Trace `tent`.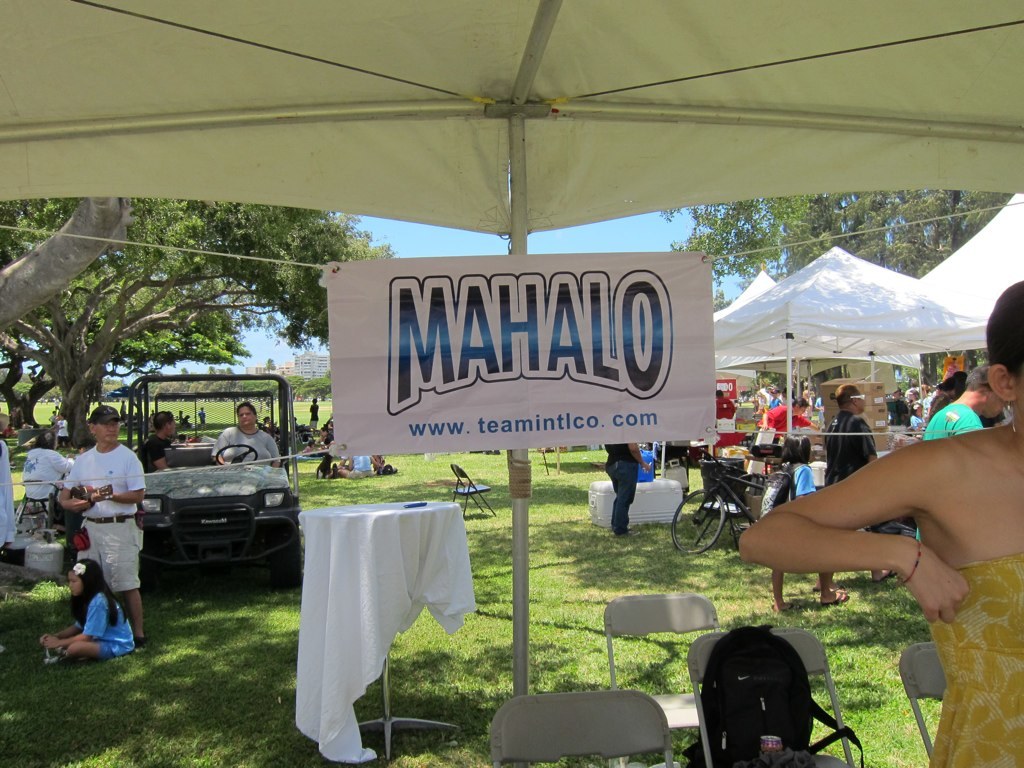
Traced to (x1=2, y1=0, x2=1023, y2=700).
